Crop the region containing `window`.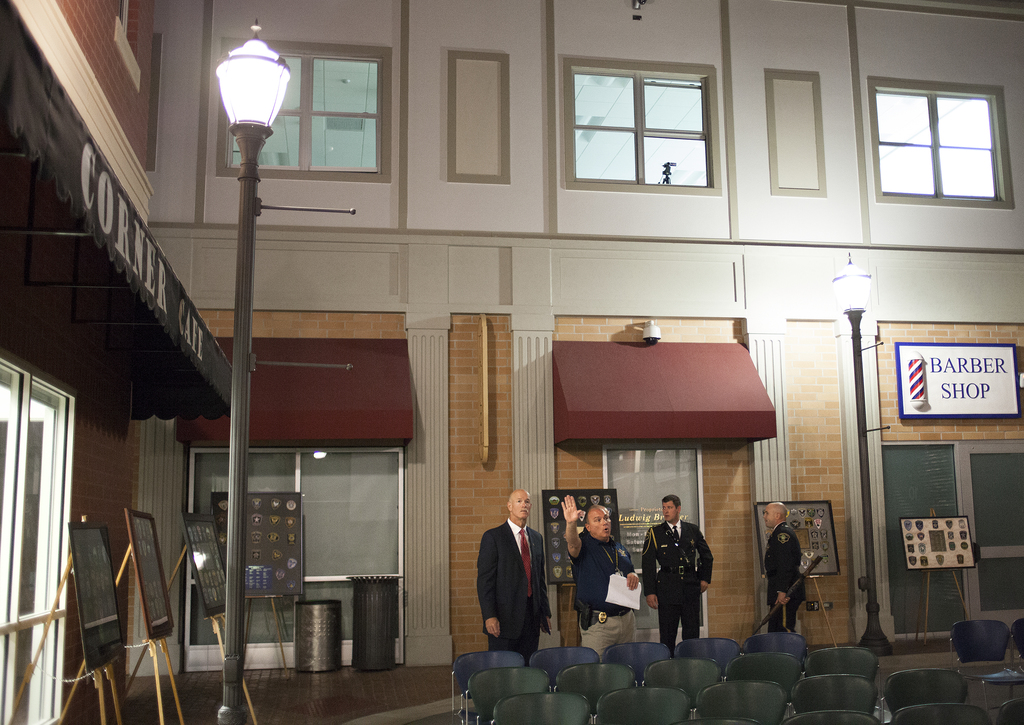
Crop region: {"x1": 190, "y1": 450, "x2": 401, "y2": 656}.
